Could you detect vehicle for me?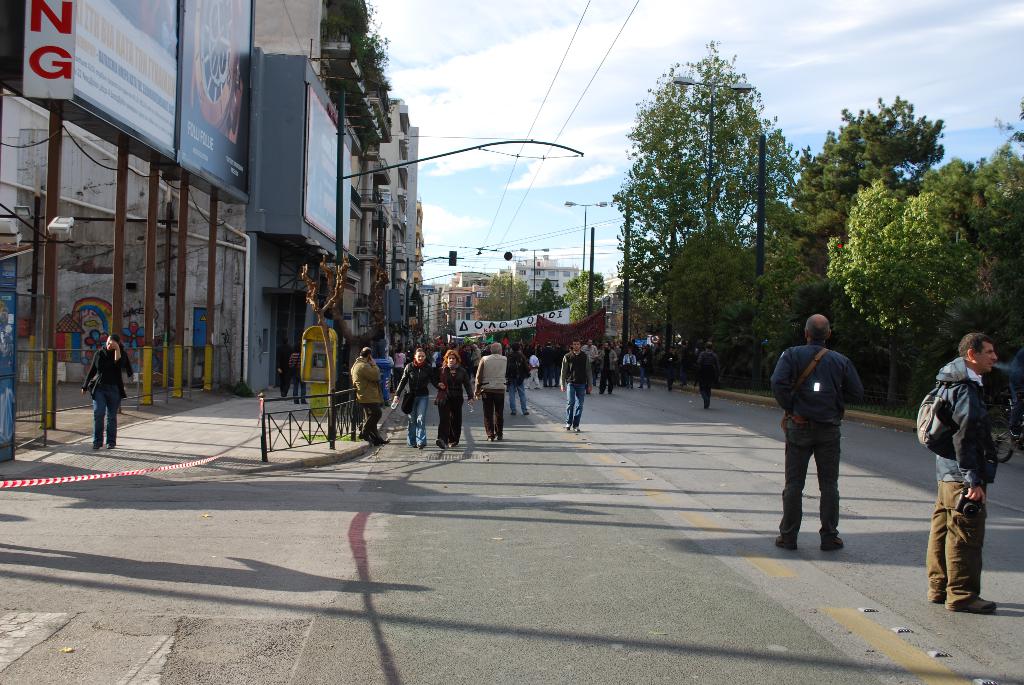
Detection result: box(980, 393, 1023, 466).
